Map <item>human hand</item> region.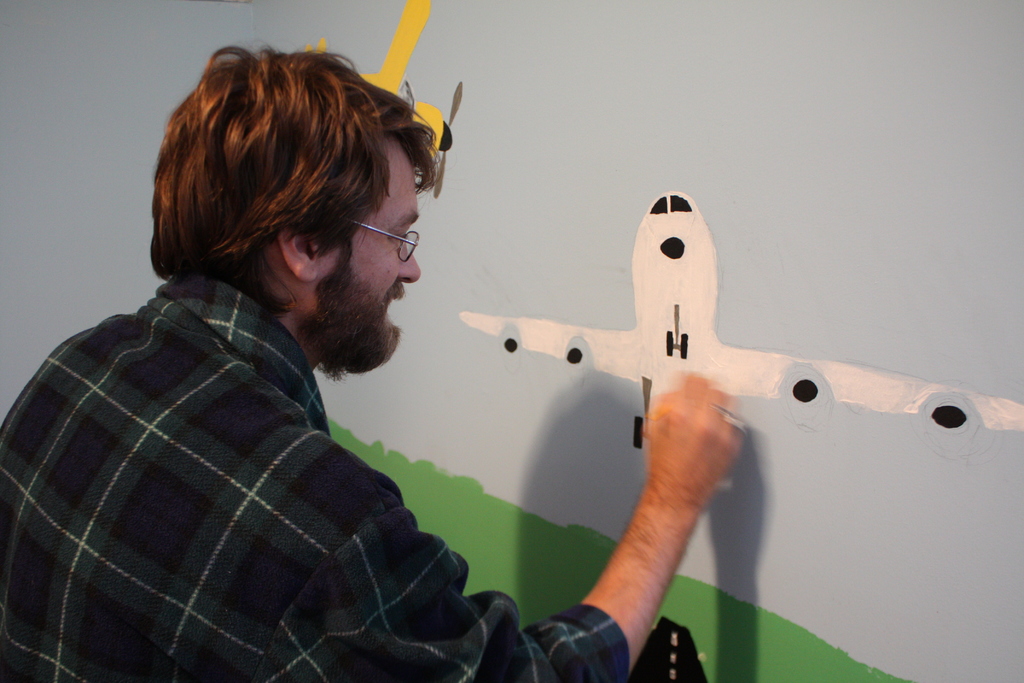
Mapped to pyautogui.locateOnScreen(640, 367, 744, 504).
